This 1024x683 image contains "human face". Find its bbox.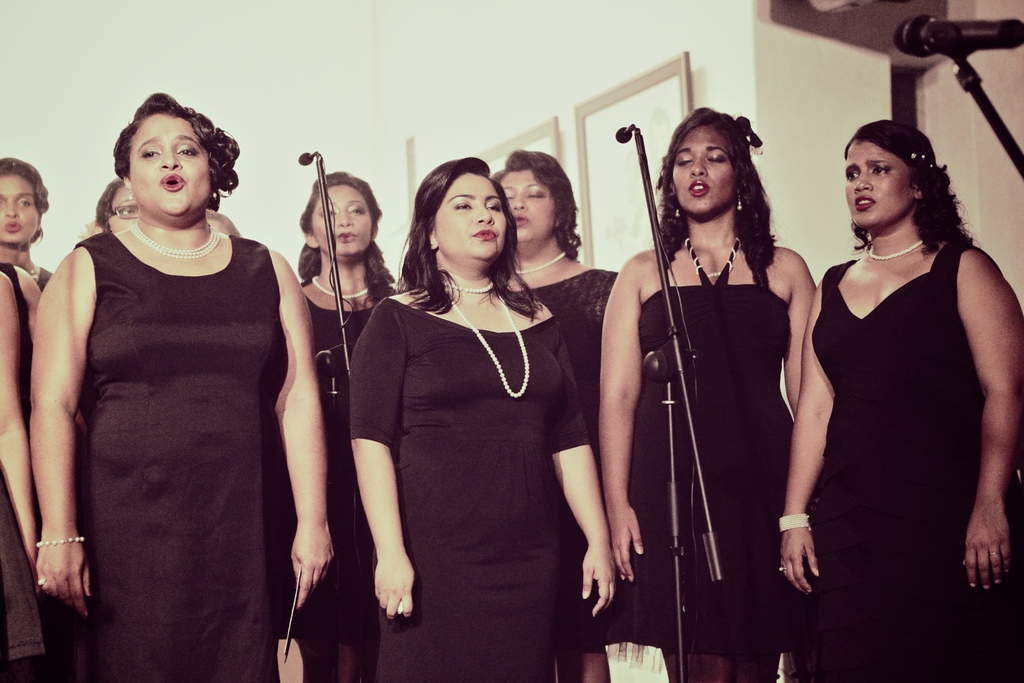
<bbox>312, 183, 373, 252</bbox>.
